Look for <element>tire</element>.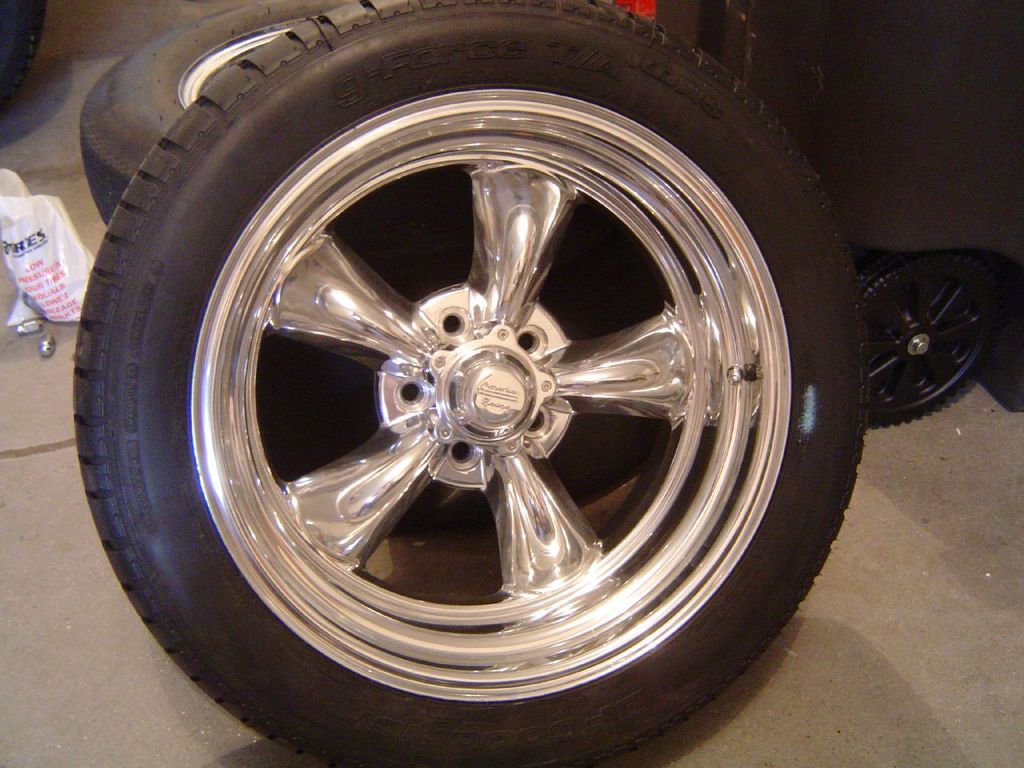
Found: 866, 254, 998, 426.
